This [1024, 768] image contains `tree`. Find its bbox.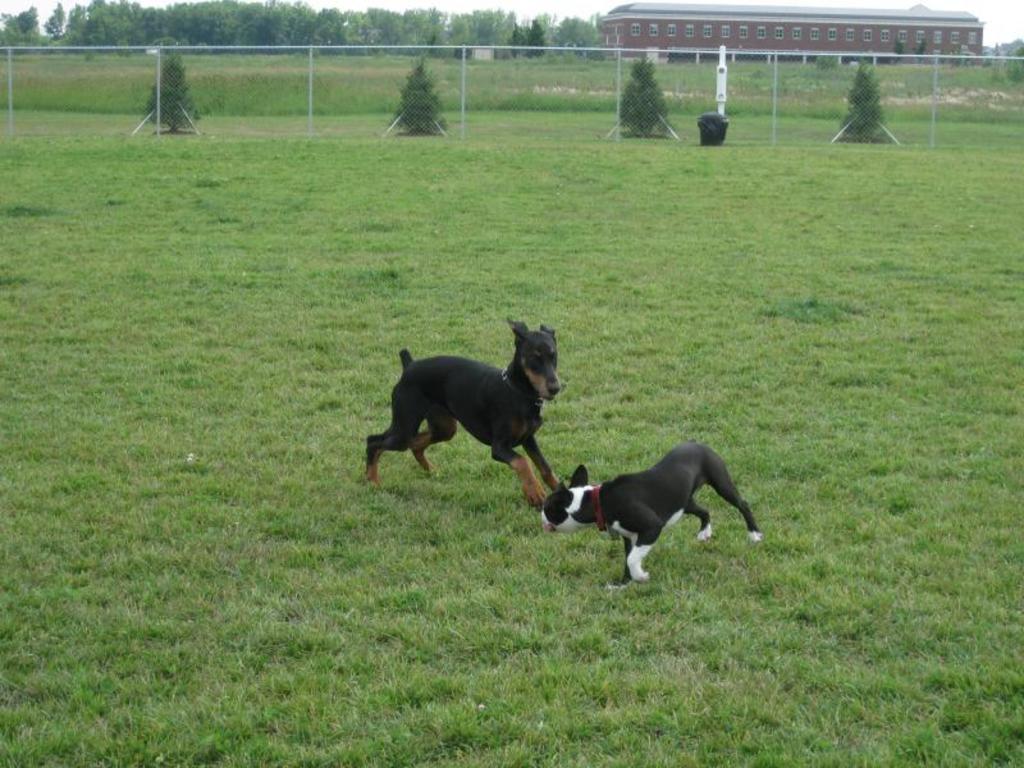
BBox(849, 55, 883, 143).
